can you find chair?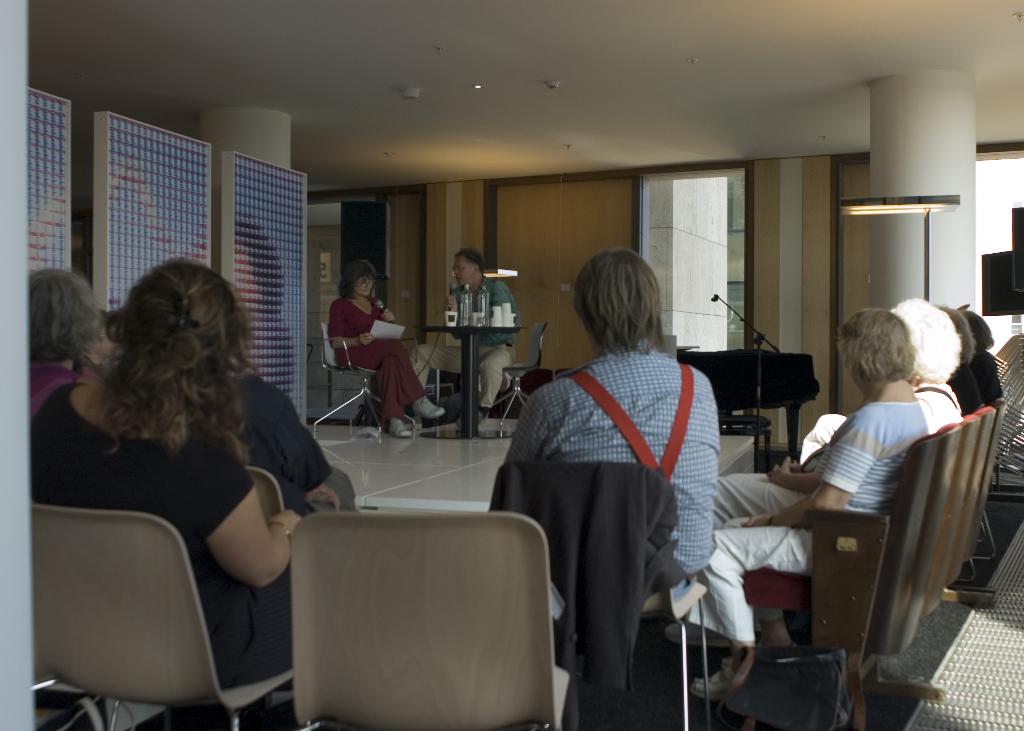
Yes, bounding box: {"x1": 495, "y1": 460, "x2": 714, "y2": 730}.
